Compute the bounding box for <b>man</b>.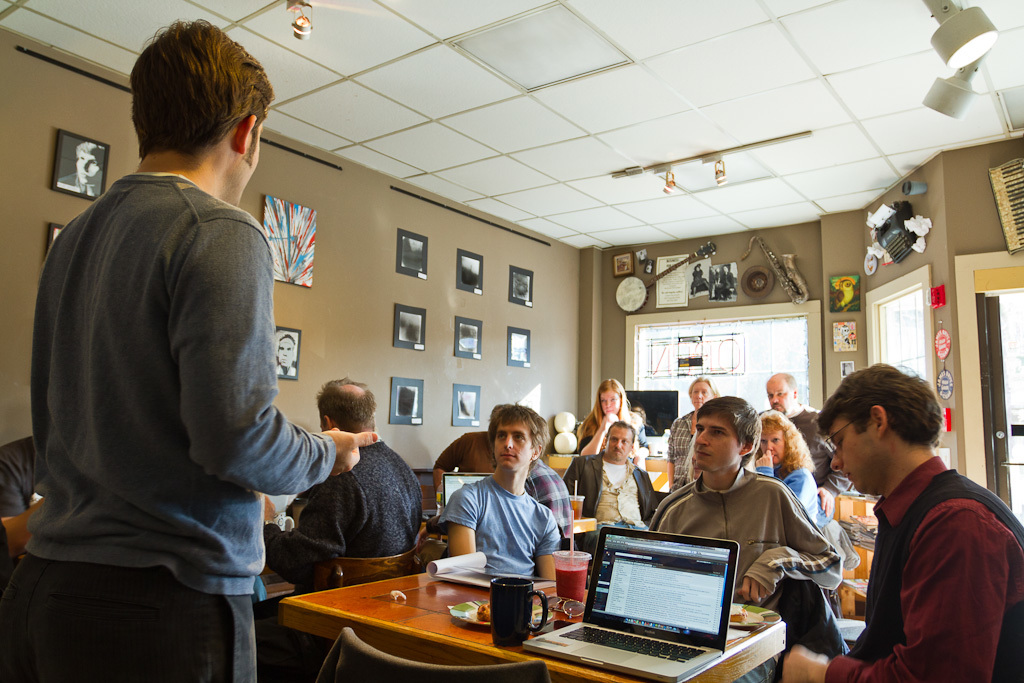
[0,18,377,682].
